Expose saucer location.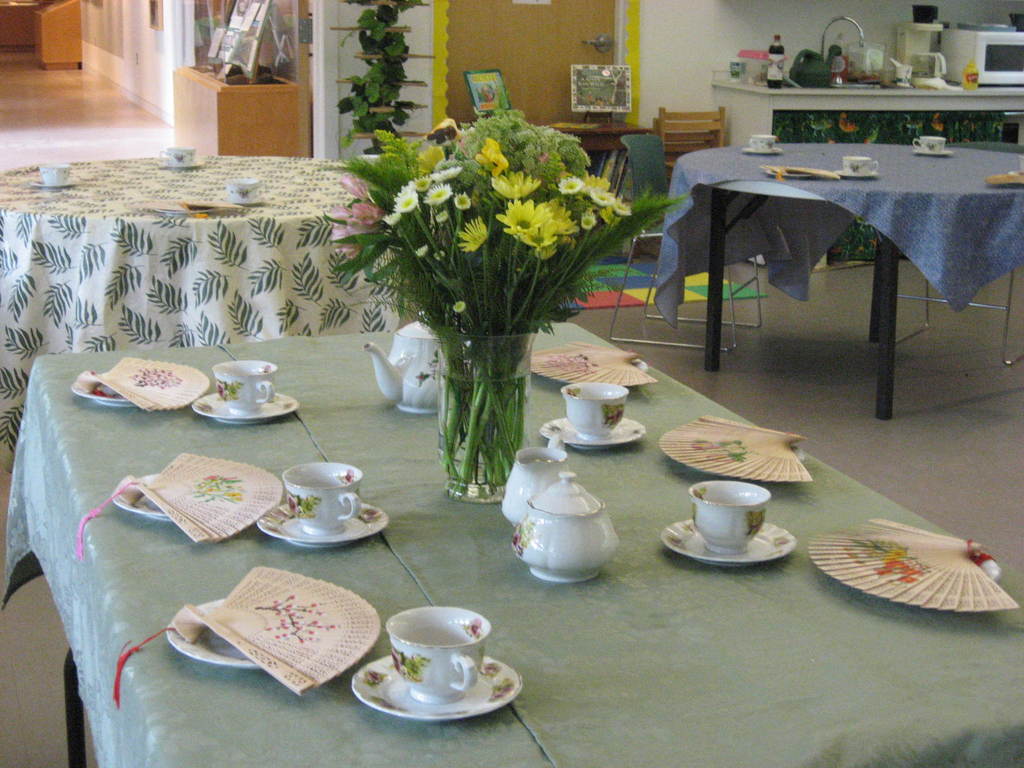
Exposed at Rect(187, 390, 295, 426).
